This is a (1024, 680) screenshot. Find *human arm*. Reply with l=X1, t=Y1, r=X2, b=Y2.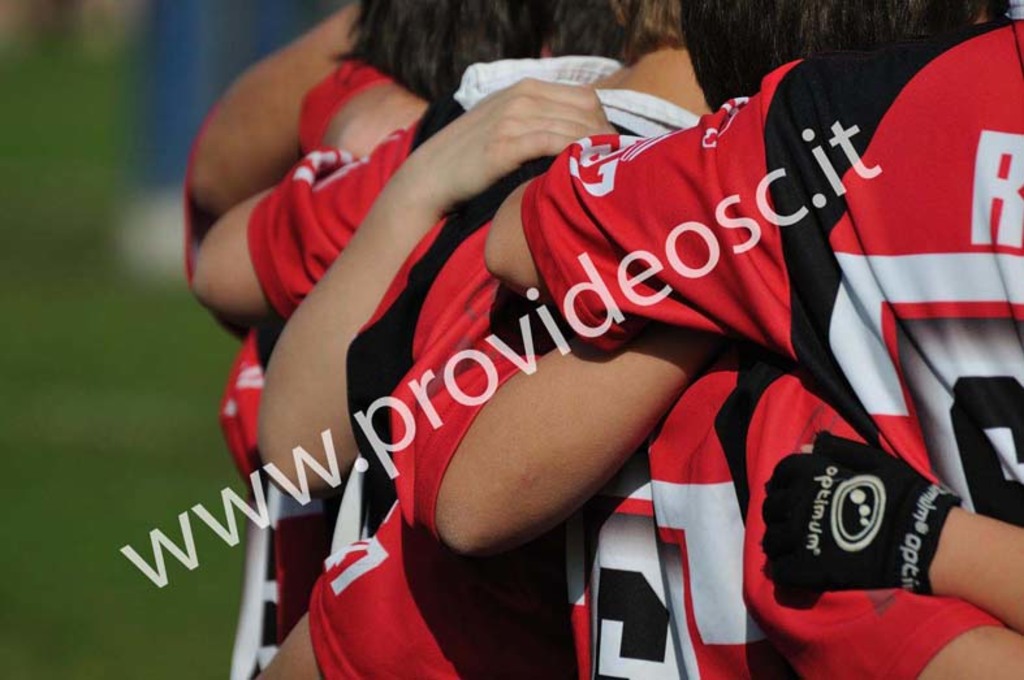
l=358, t=298, r=712, b=579.
